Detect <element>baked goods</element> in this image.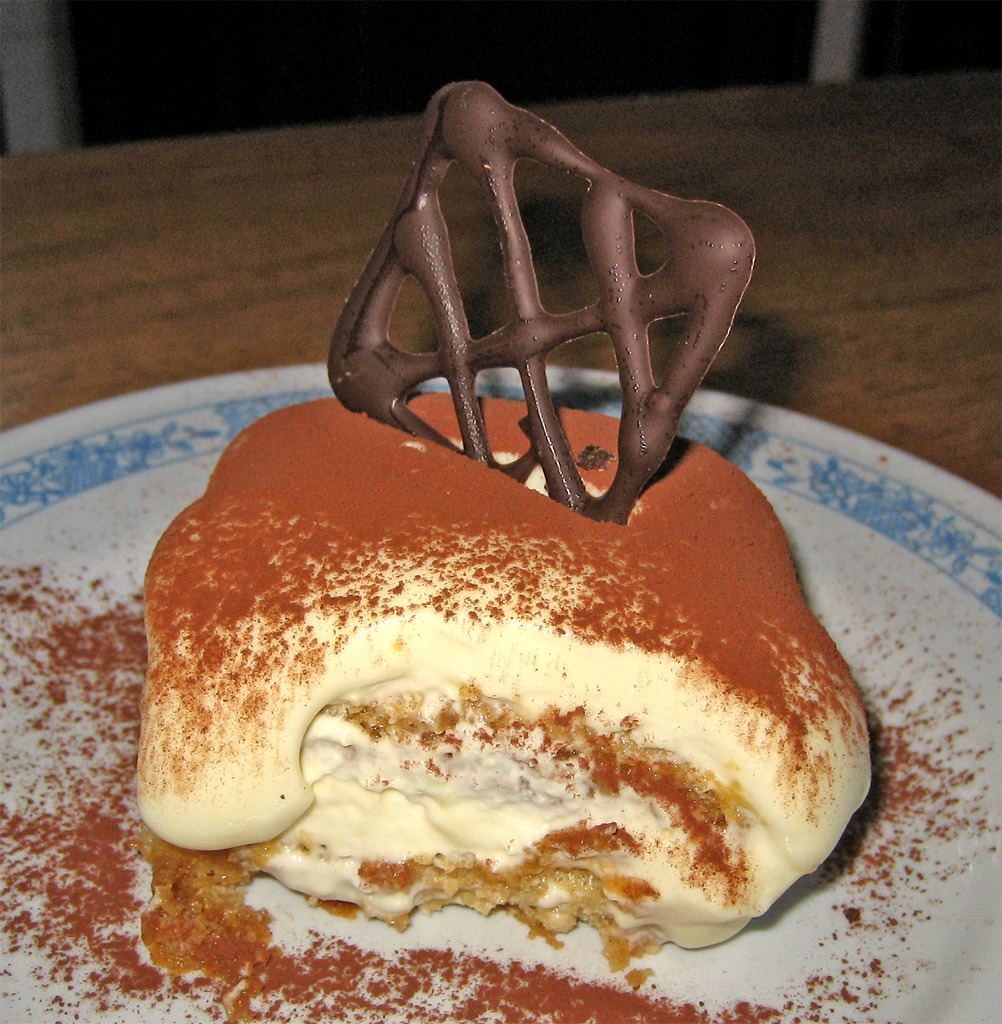
Detection: (127, 77, 870, 952).
